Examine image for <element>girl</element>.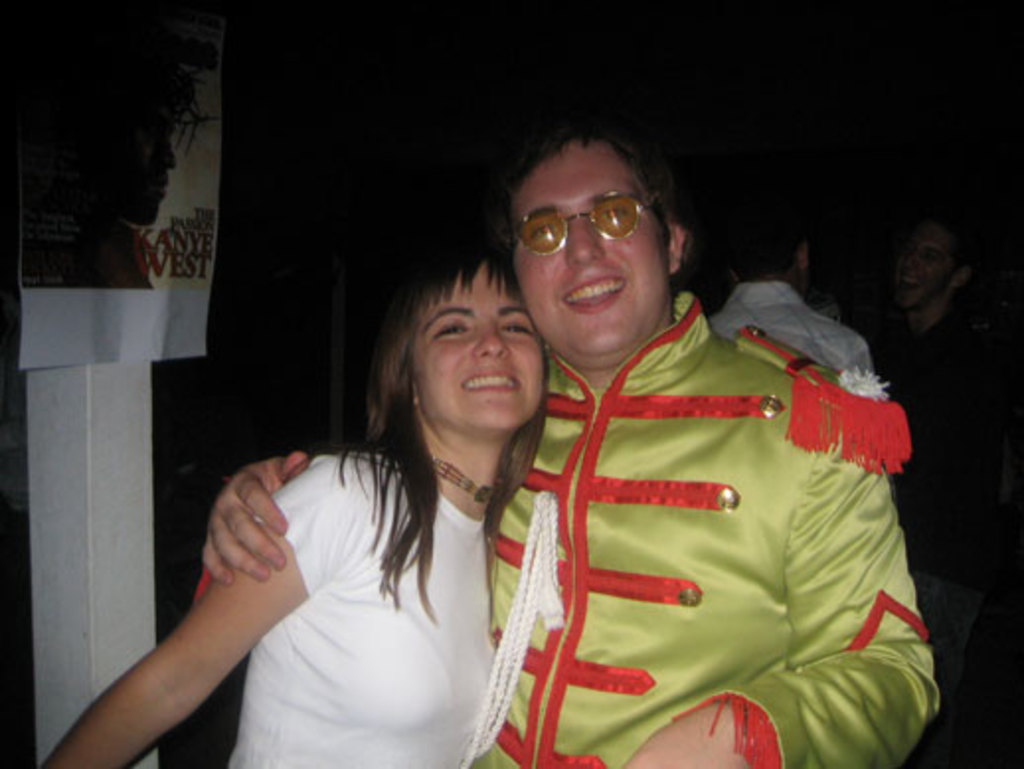
Examination result: x1=40 y1=235 x2=563 y2=767.
